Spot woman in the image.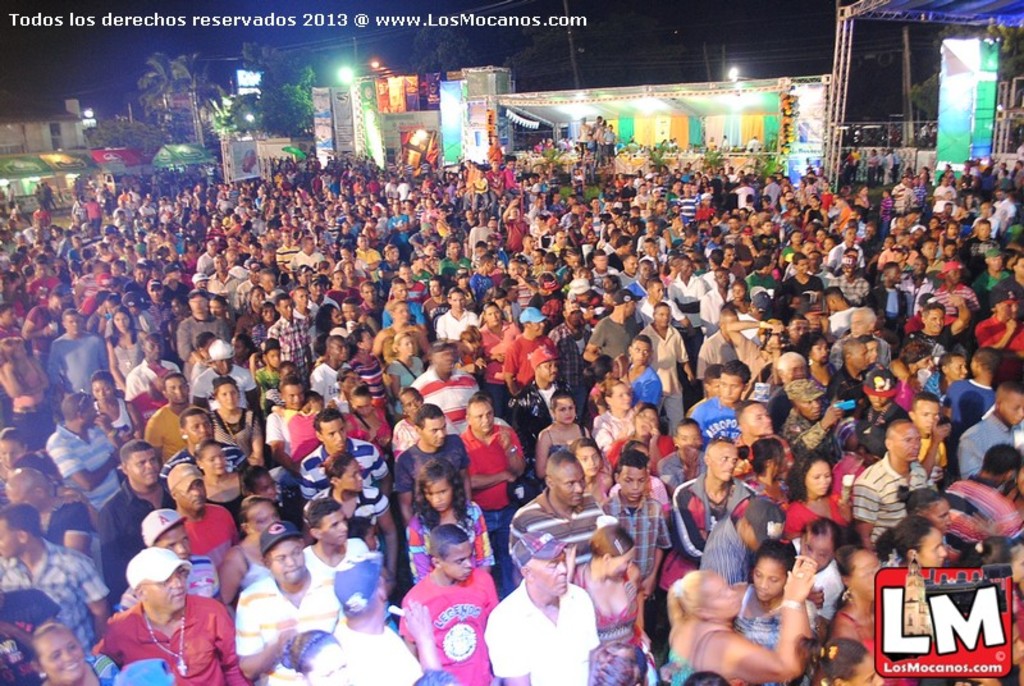
woman found at [x1=379, y1=246, x2=403, y2=296].
